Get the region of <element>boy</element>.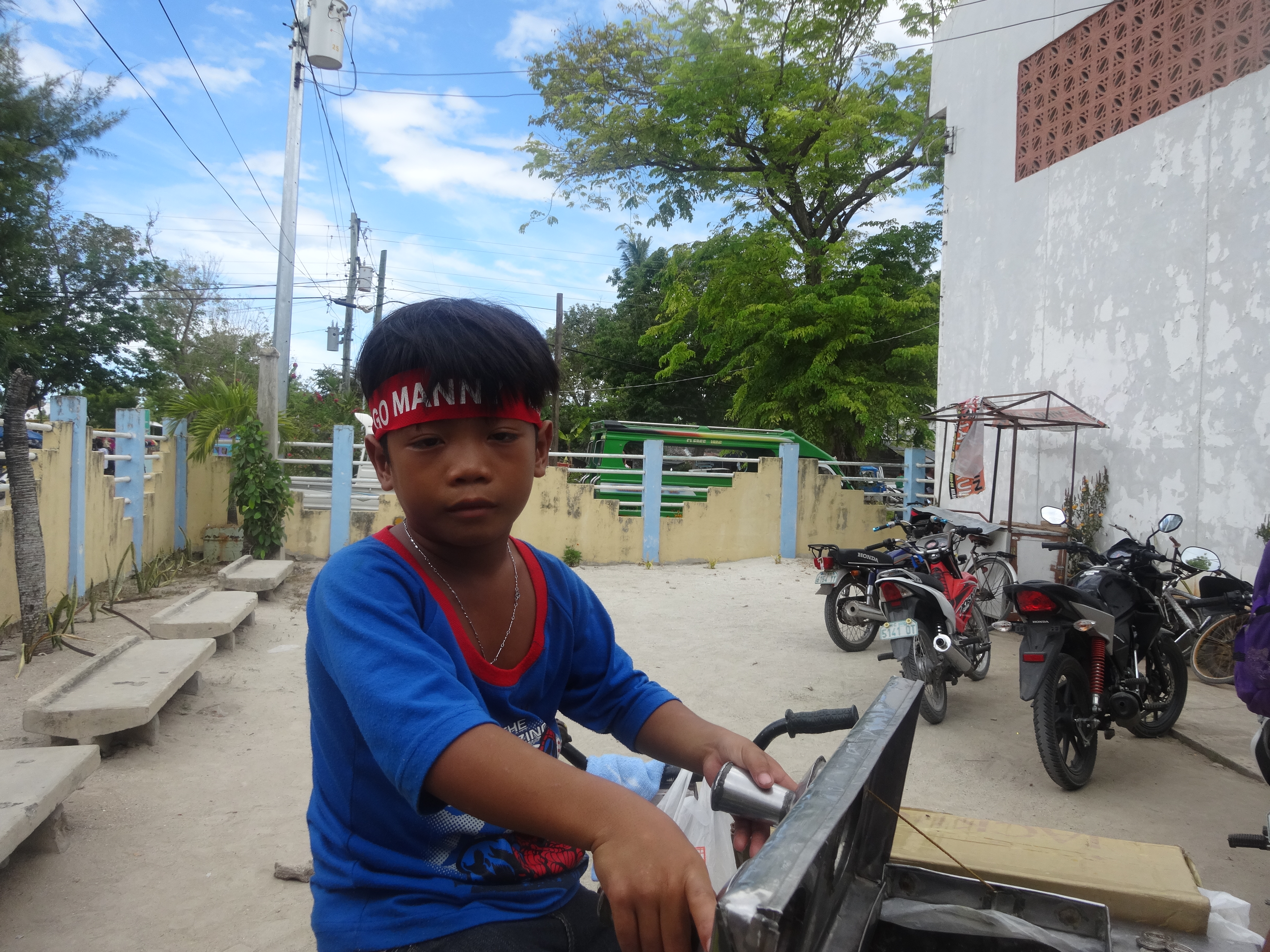
box=[74, 80, 197, 239].
